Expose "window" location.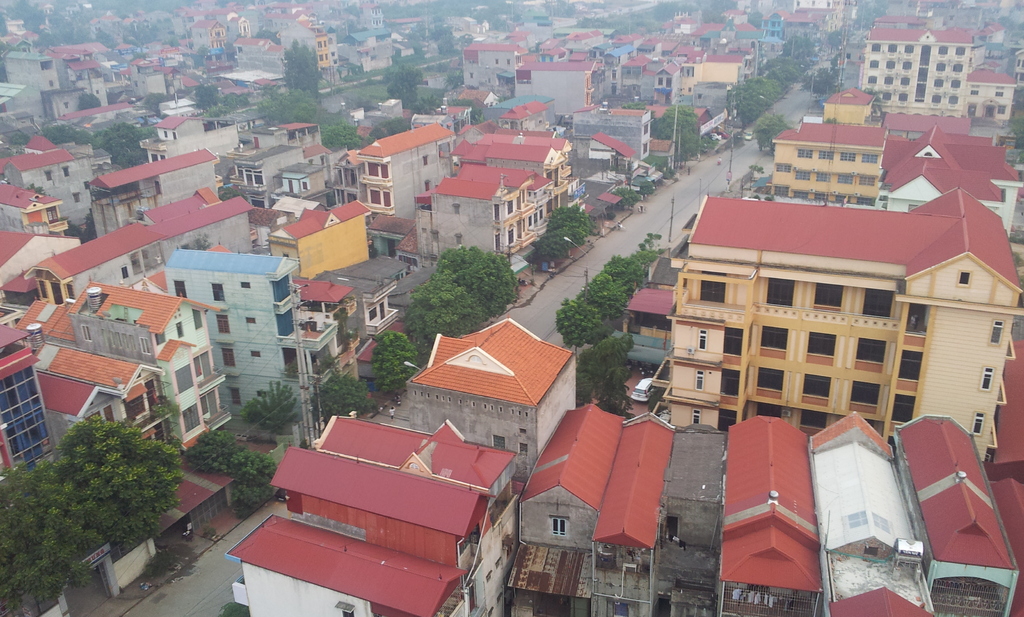
Exposed at region(808, 330, 836, 355).
